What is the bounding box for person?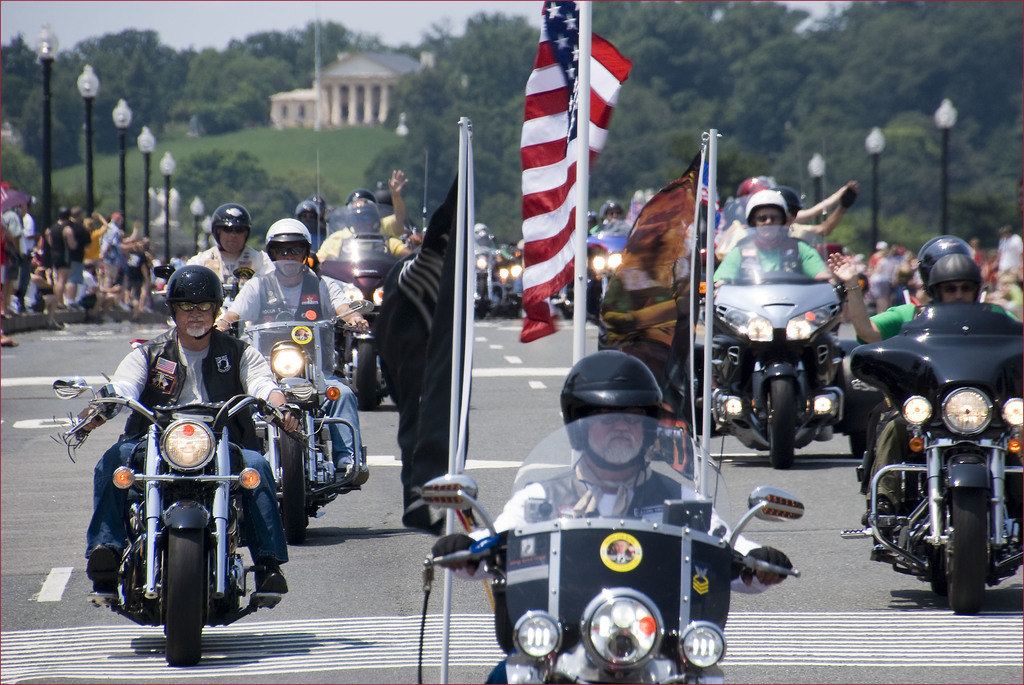
select_region(824, 232, 1023, 496).
